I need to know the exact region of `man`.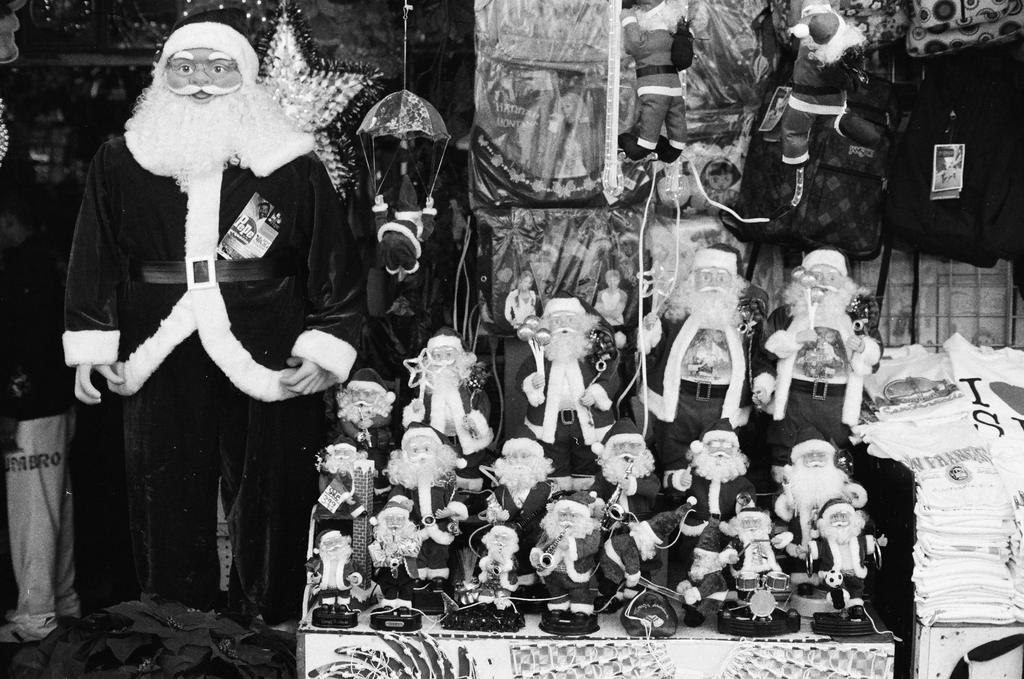
Region: [307, 530, 367, 610].
